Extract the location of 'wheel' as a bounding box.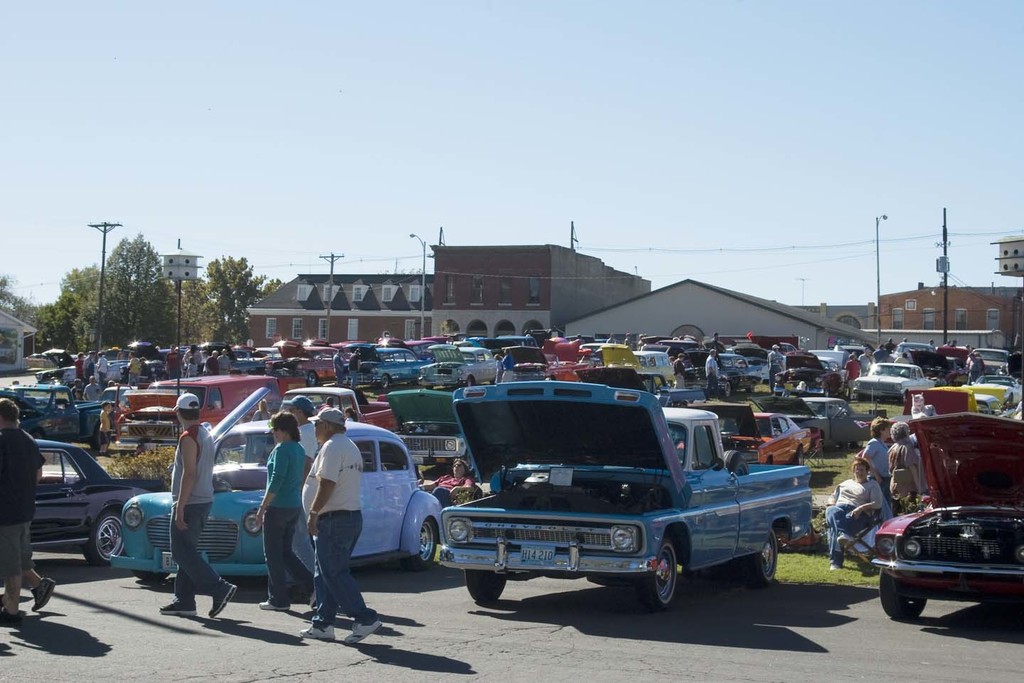
region(720, 450, 750, 478).
